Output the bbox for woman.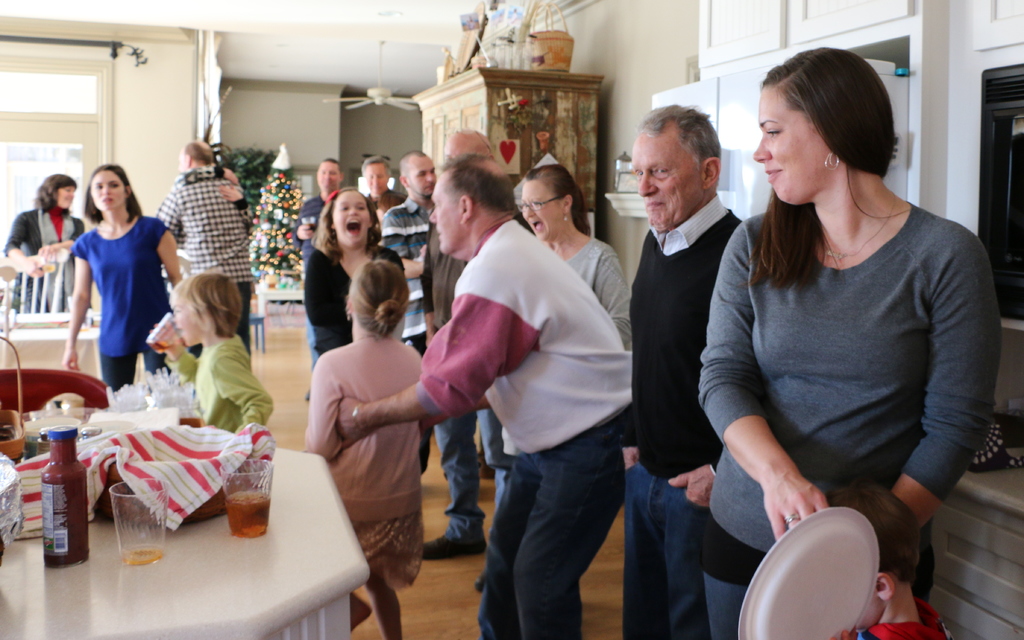
(left=689, top=37, right=989, bottom=632).
